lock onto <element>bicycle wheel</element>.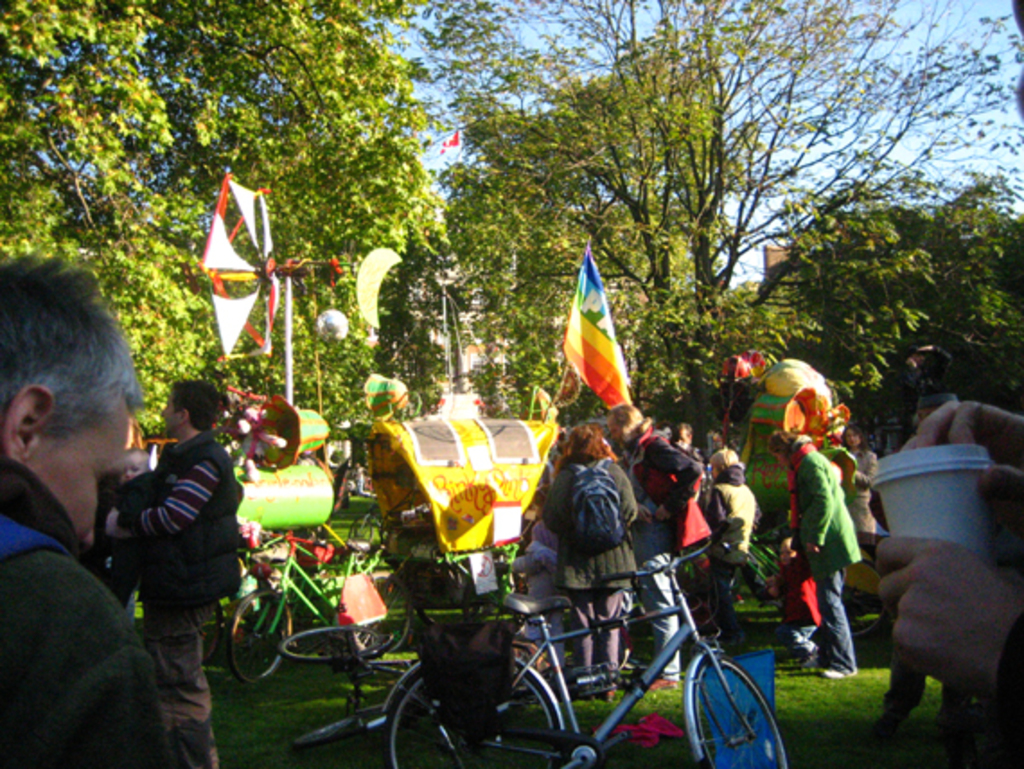
Locked: (826, 584, 887, 636).
